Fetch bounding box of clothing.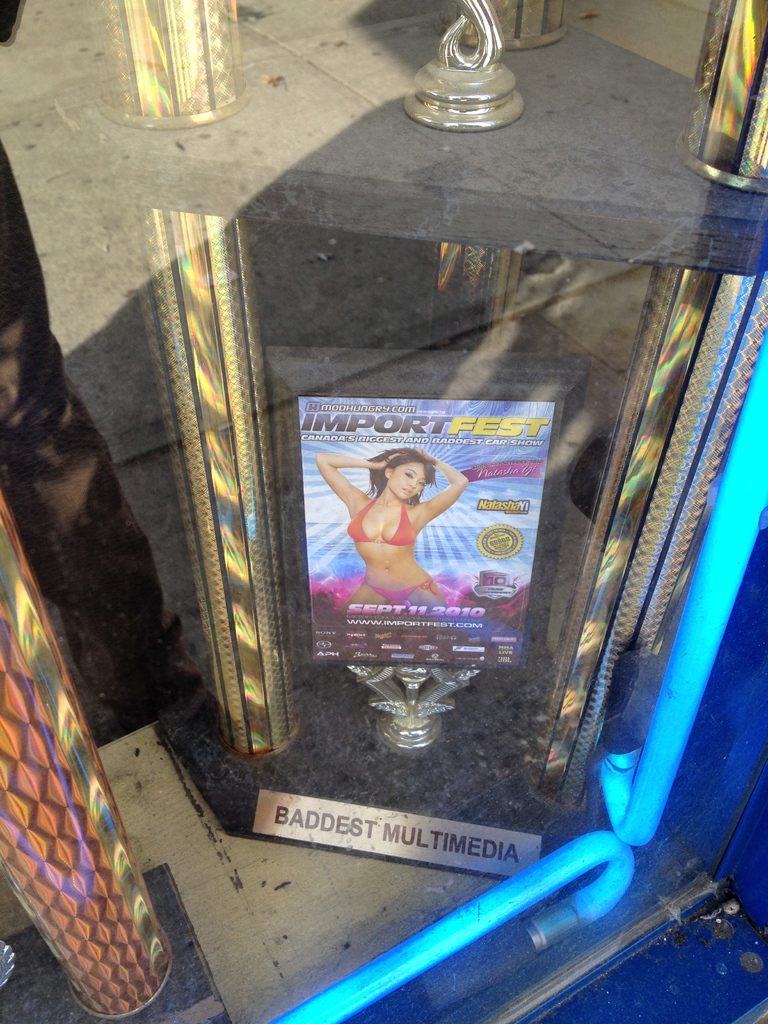
Bbox: <bbox>346, 499, 415, 541</bbox>.
